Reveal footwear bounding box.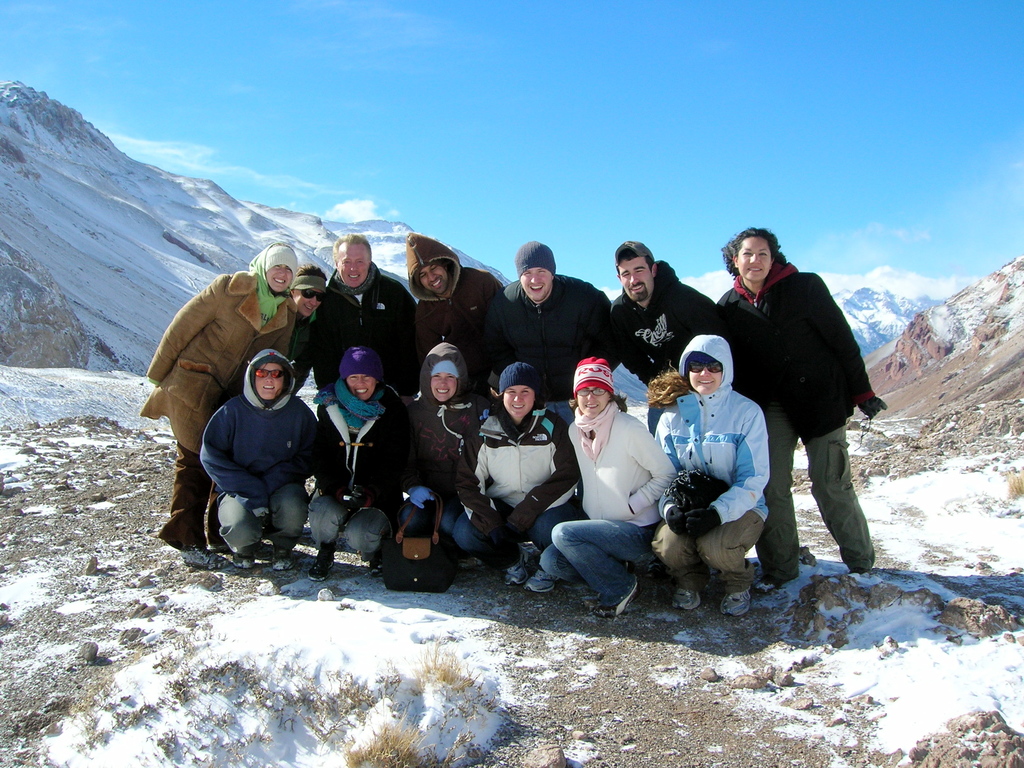
Revealed: <box>526,574,554,595</box>.
